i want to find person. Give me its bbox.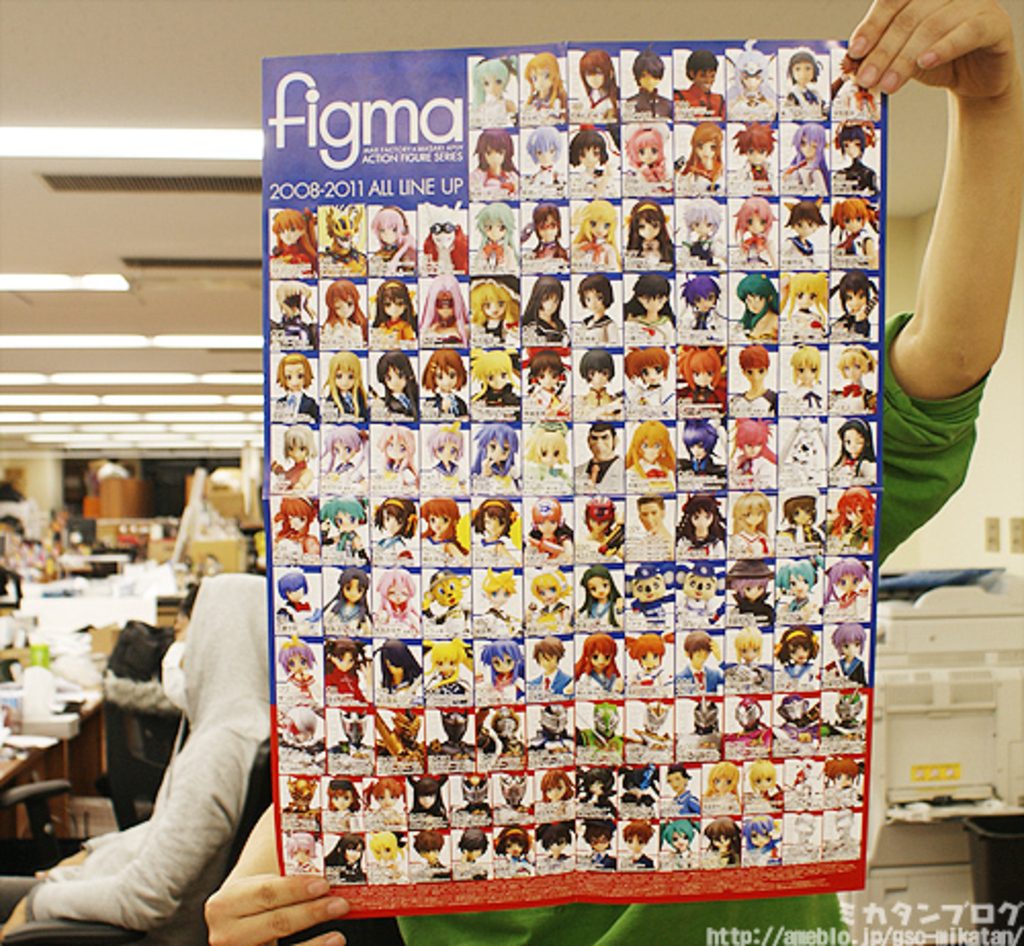
x1=827 y1=416 x2=879 y2=491.
